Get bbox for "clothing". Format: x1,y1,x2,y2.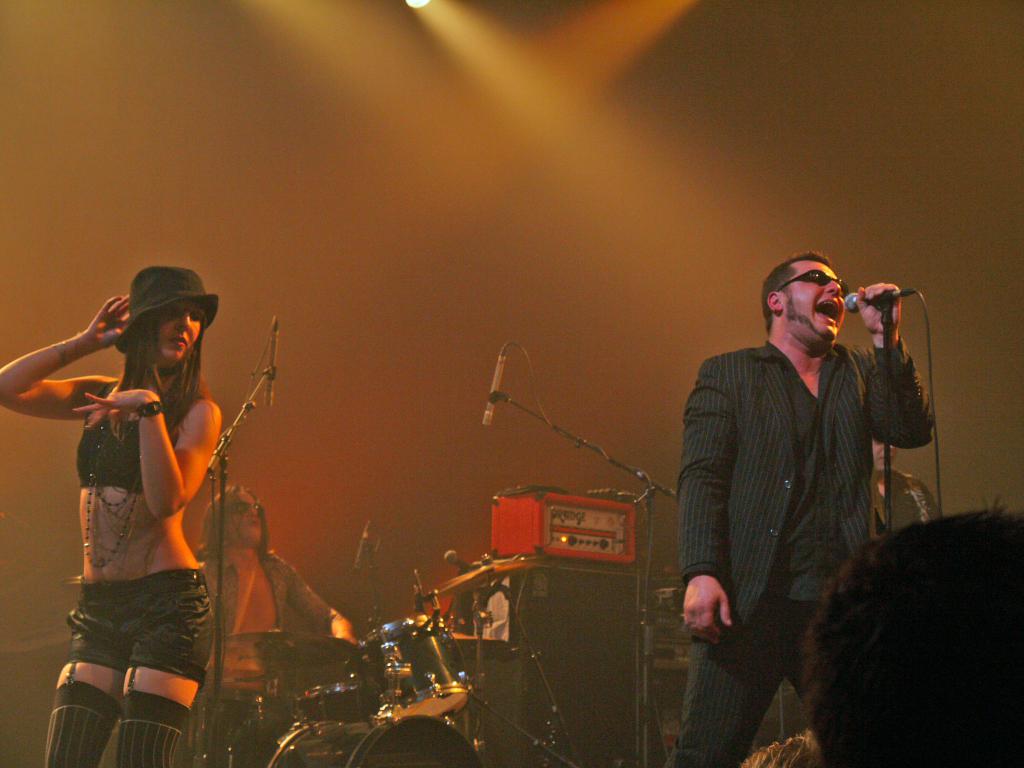
65,577,218,685.
